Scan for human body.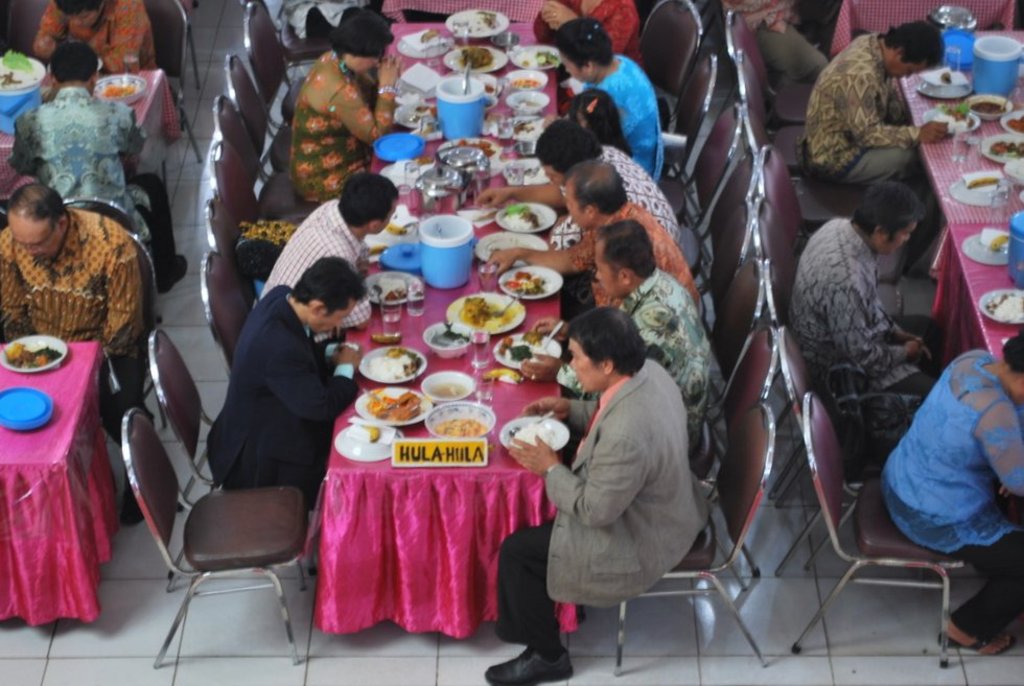
Scan result: 260:172:395:334.
